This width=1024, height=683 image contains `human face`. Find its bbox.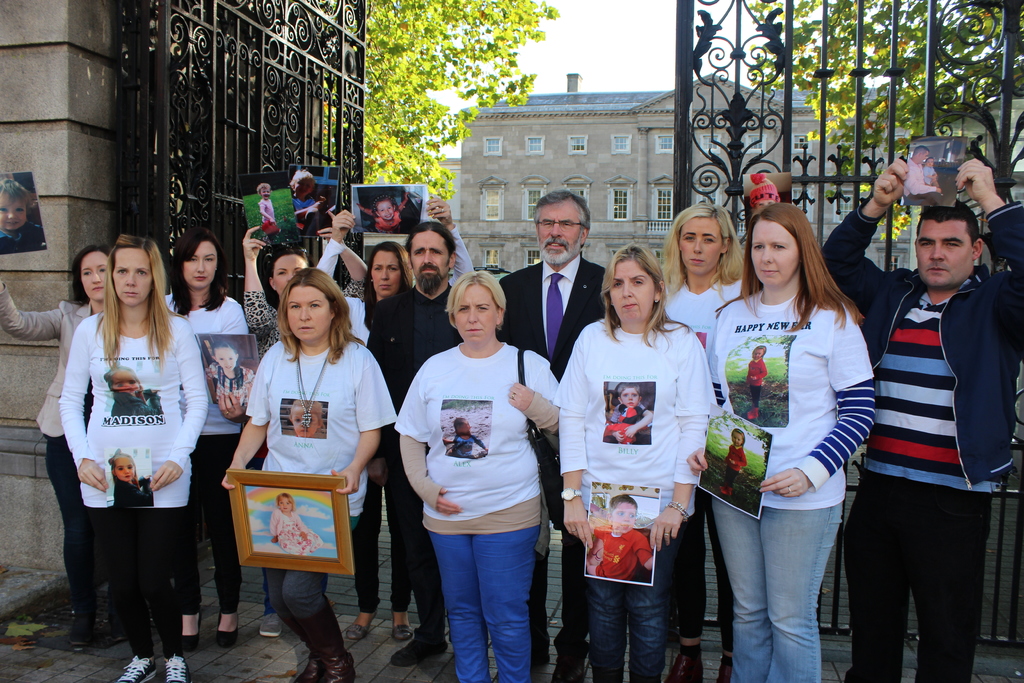
[left=750, top=346, right=766, bottom=358].
